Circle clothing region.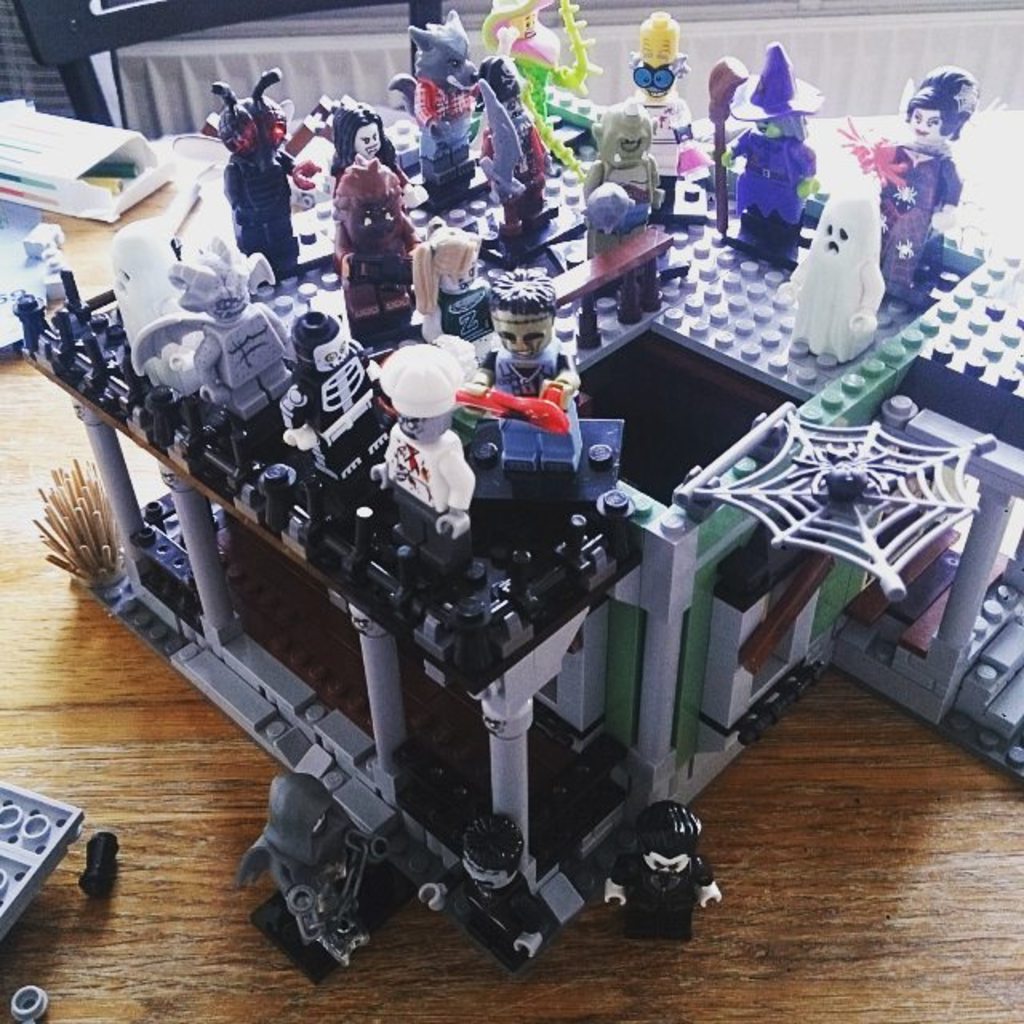
Region: x1=434, y1=866, x2=554, y2=973.
